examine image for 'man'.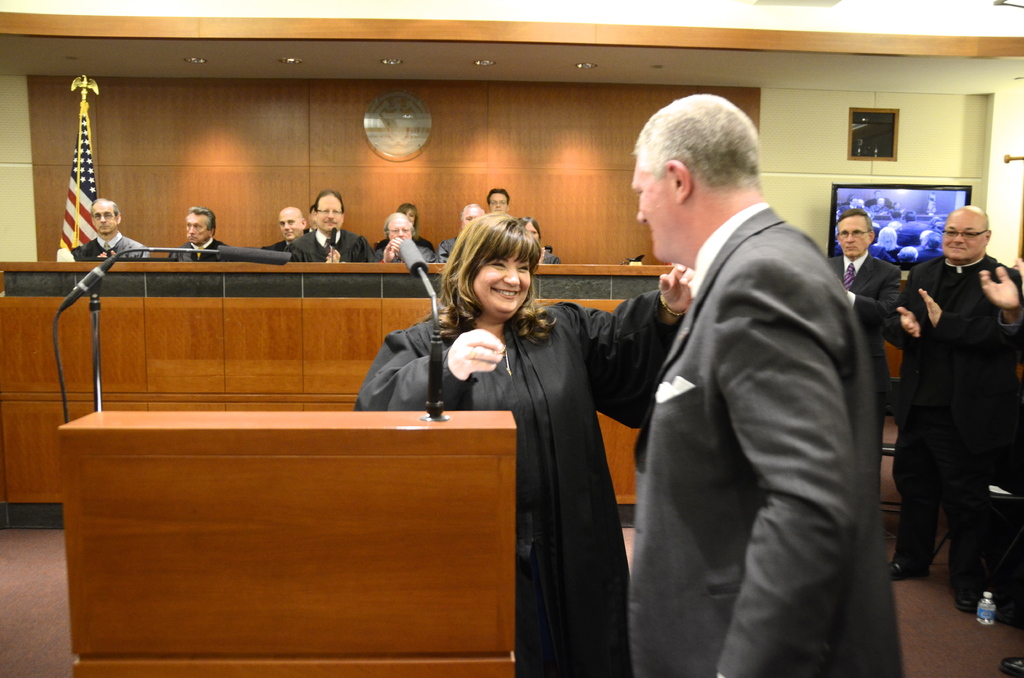
Examination result: [x1=166, y1=206, x2=232, y2=261].
